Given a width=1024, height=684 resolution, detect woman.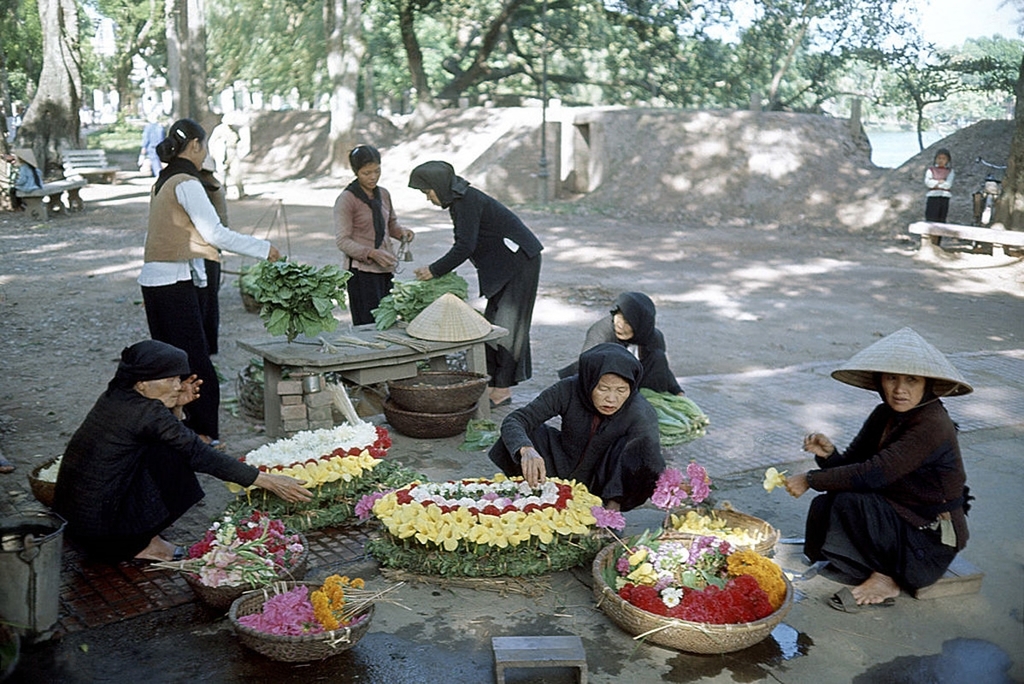
locate(333, 143, 414, 329).
